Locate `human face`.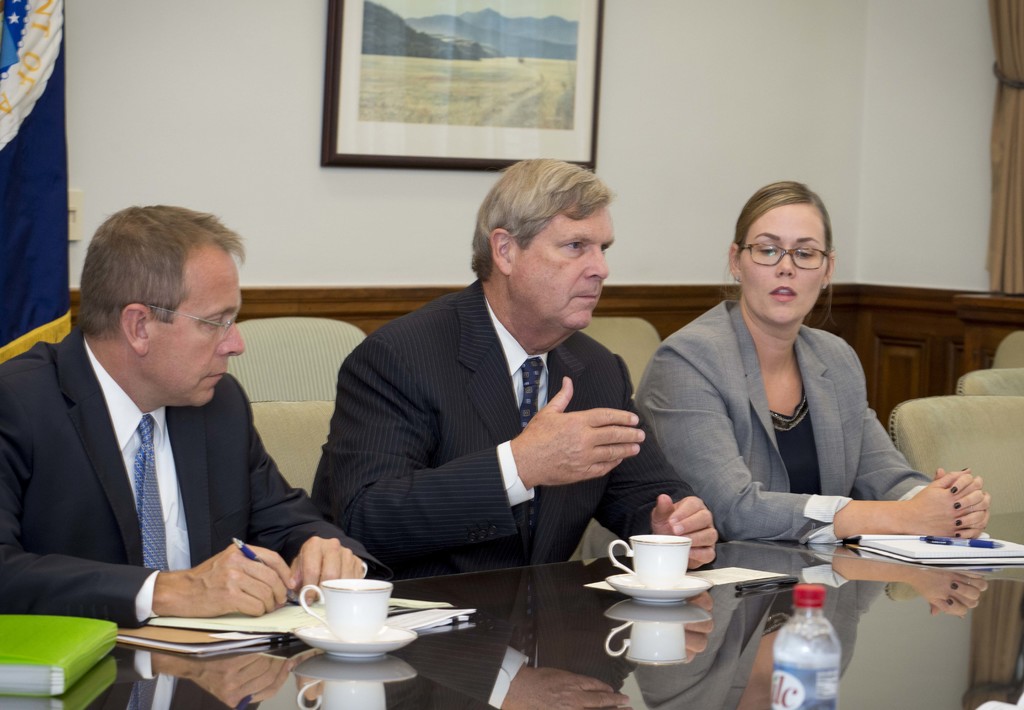
Bounding box: 146:247:242:407.
